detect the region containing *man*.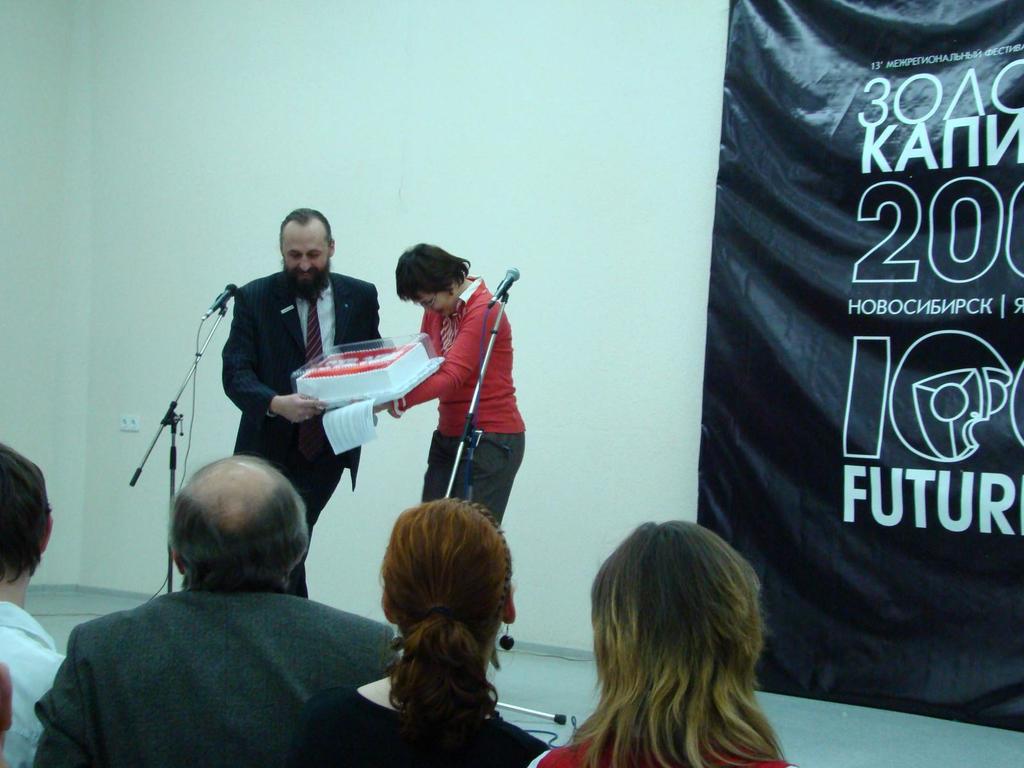
region(29, 458, 422, 749).
